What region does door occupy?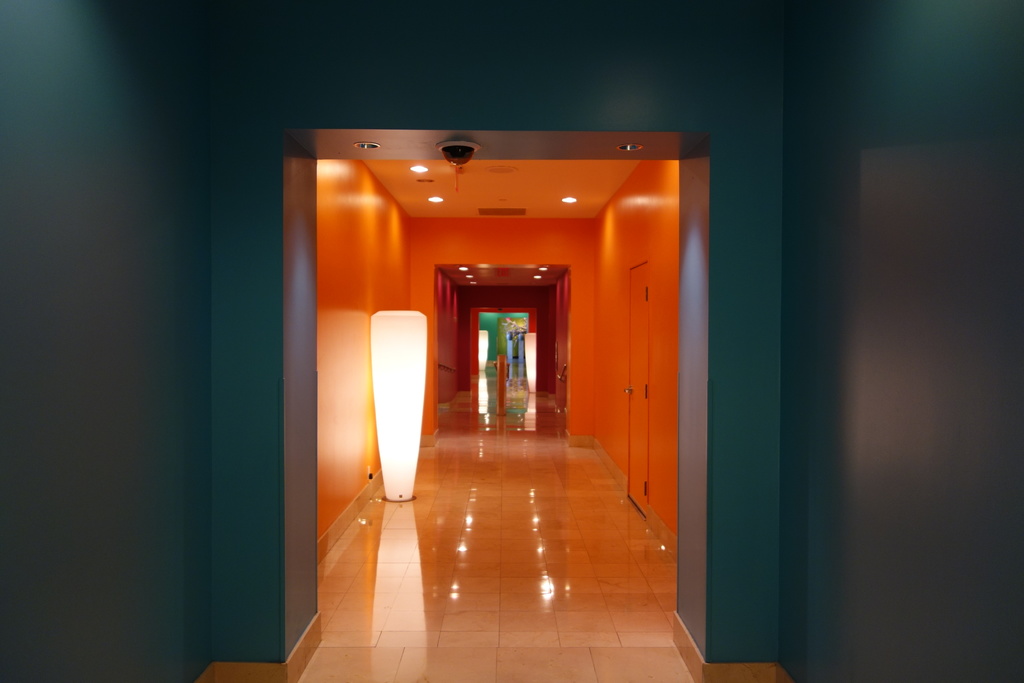
crop(622, 262, 652, 505).
